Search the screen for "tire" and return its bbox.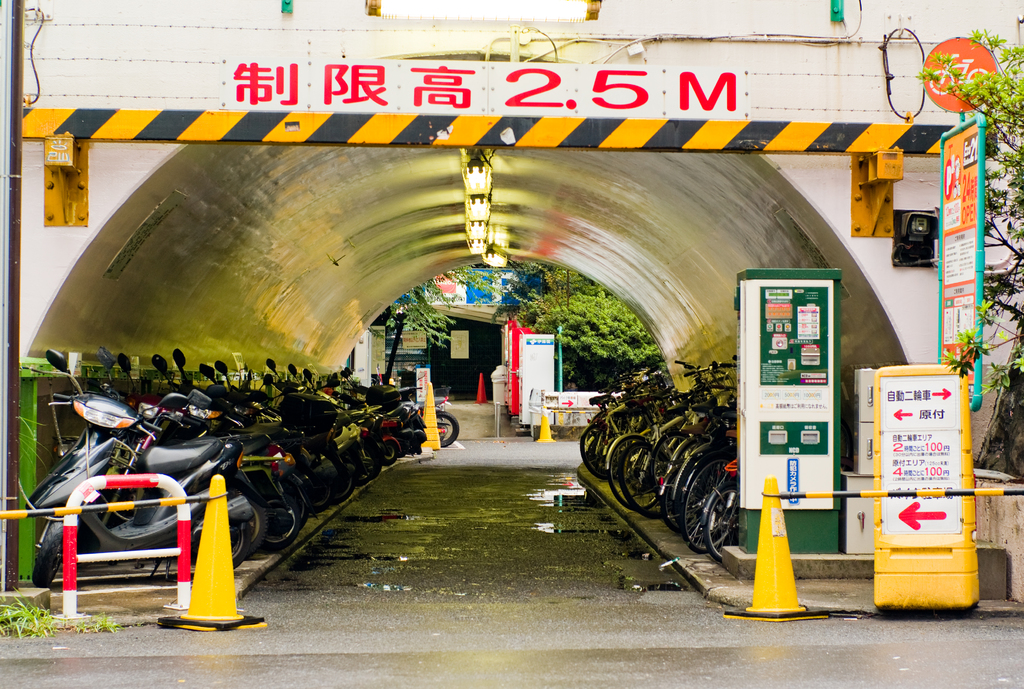
Found: (31, 521, 64, 585).
